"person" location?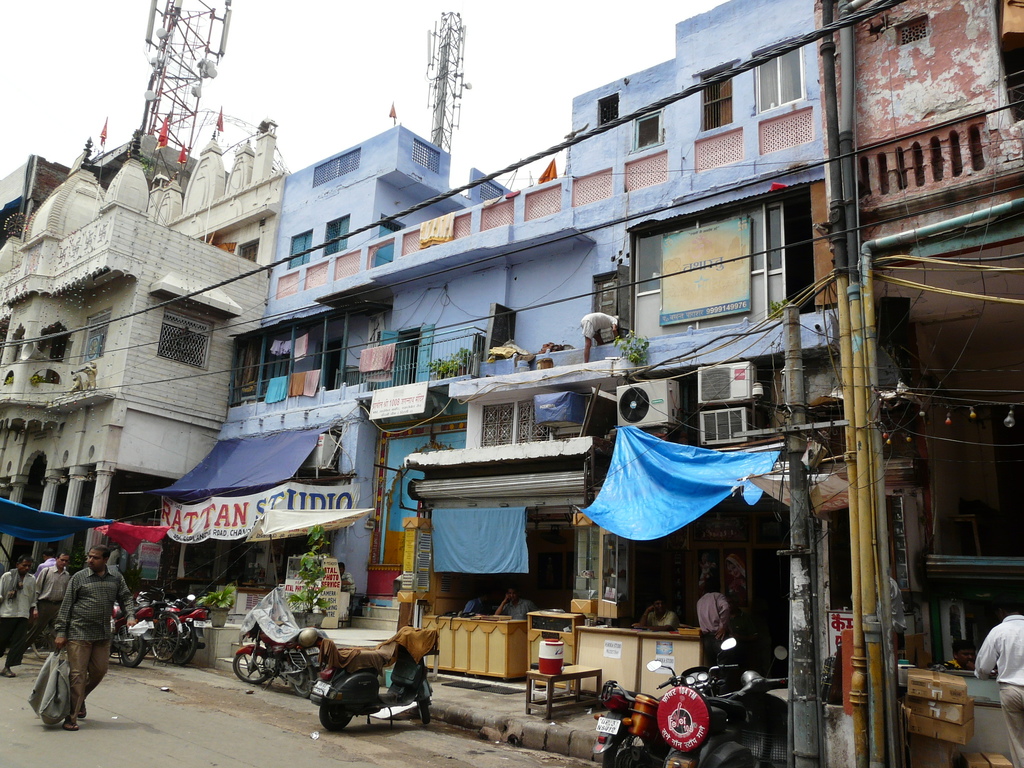
[581, 308, 625, 364]
